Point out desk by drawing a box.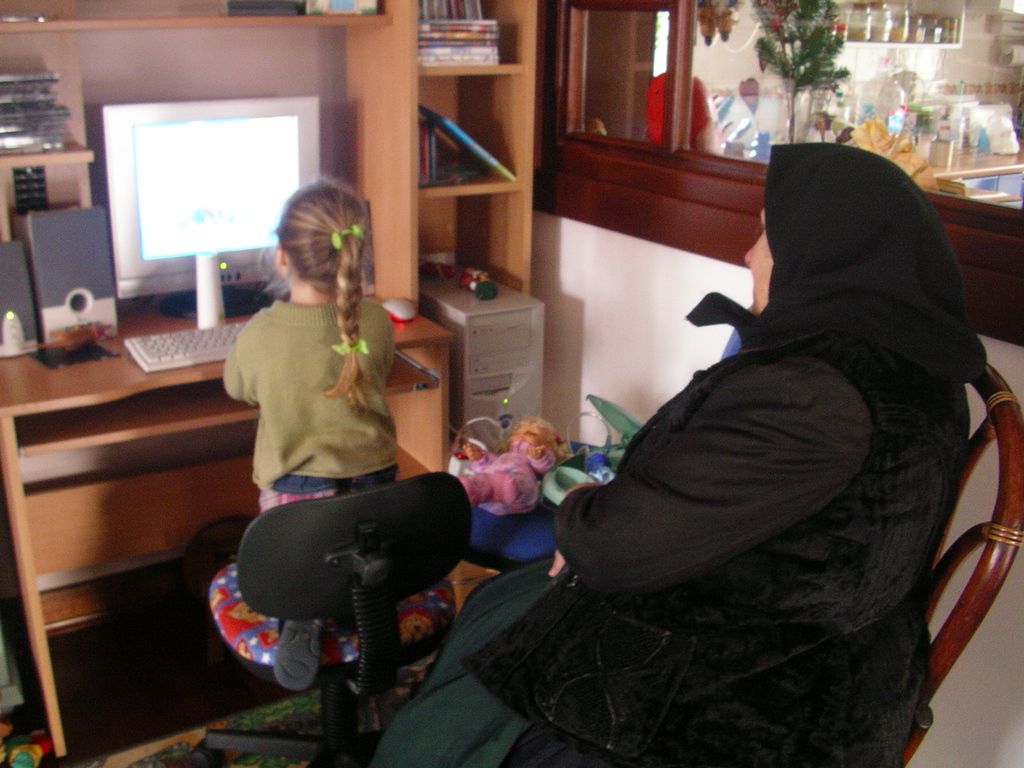
0:310:454:758.
